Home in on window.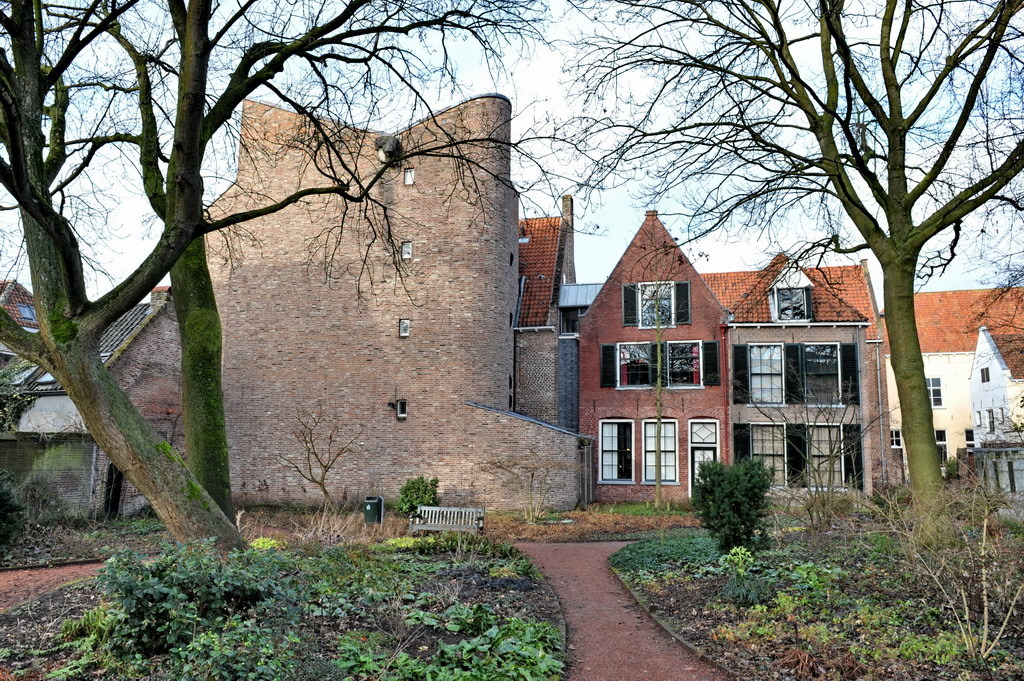
Homed in at [left=598, top=417, right=638, bottom=482].
